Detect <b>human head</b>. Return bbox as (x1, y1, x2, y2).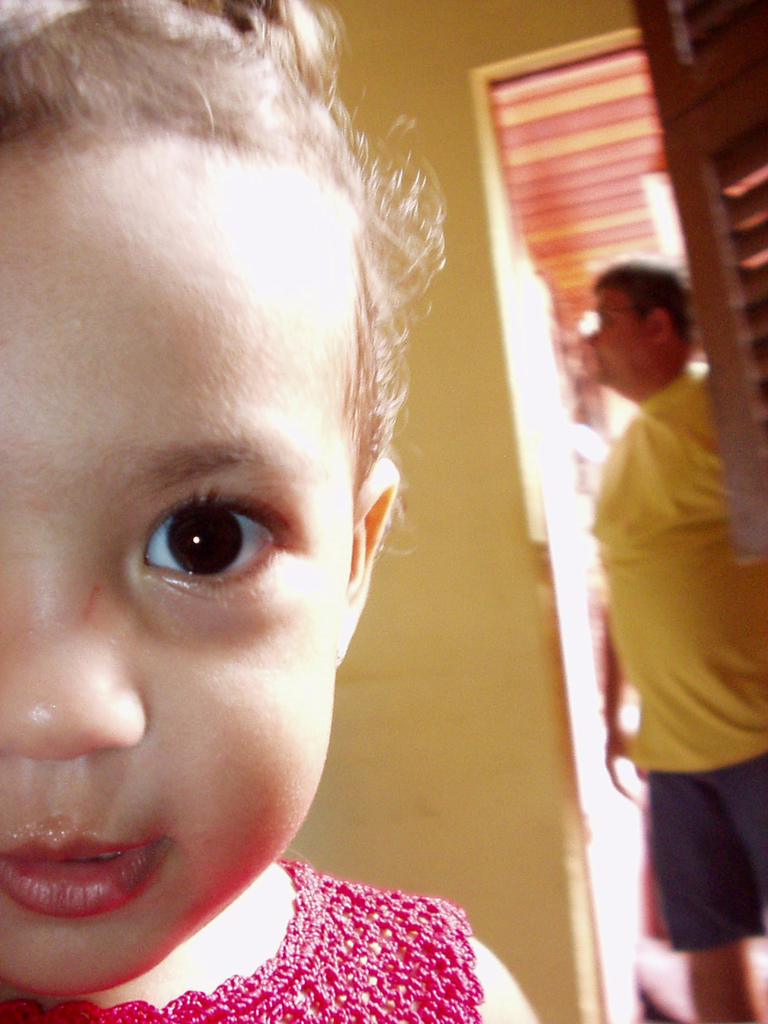
(27, 30, 438, 926).
